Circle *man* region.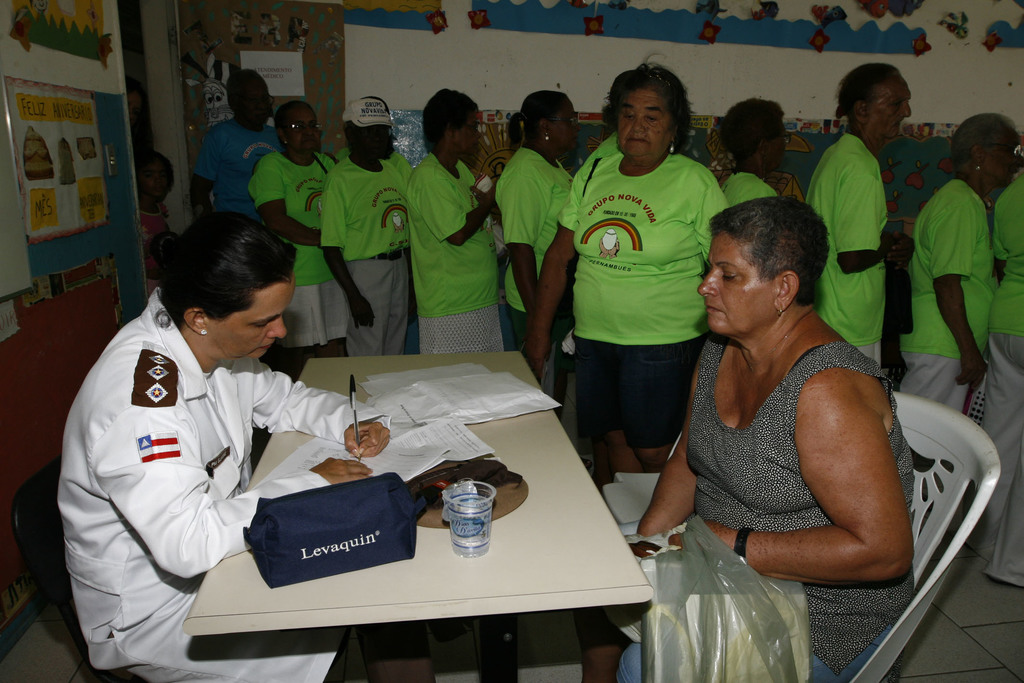
Region: pyautogui.locateOnScreen(980, 172, 1023, 588).
